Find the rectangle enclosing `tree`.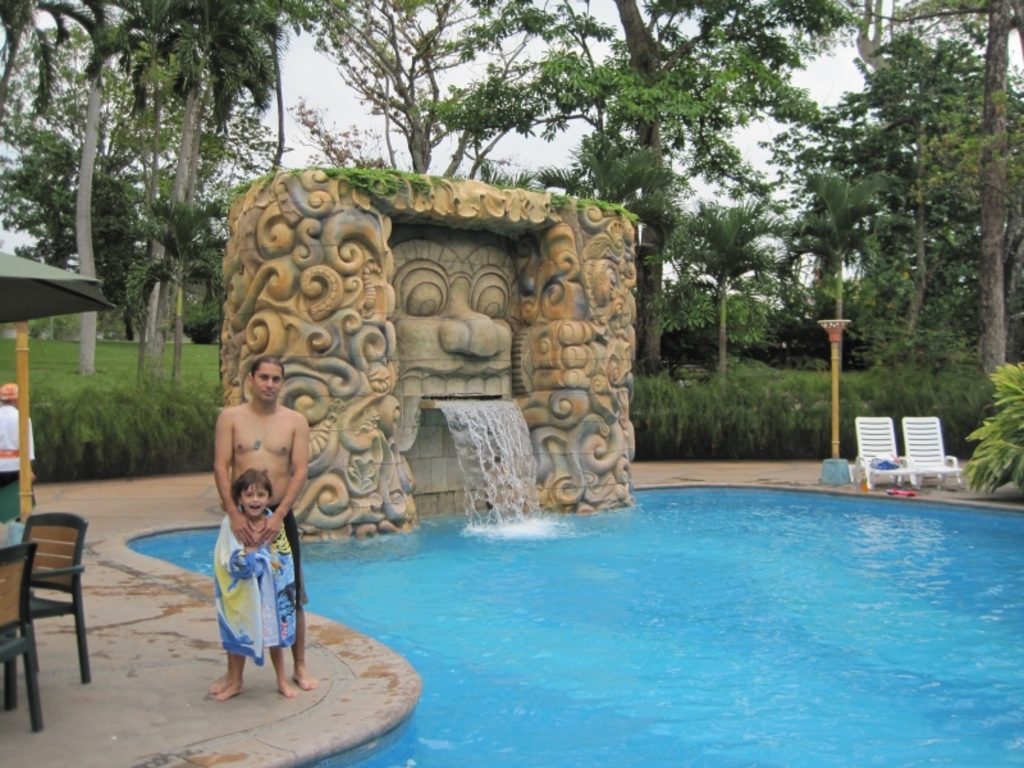
(102, 157, 233, 390).
